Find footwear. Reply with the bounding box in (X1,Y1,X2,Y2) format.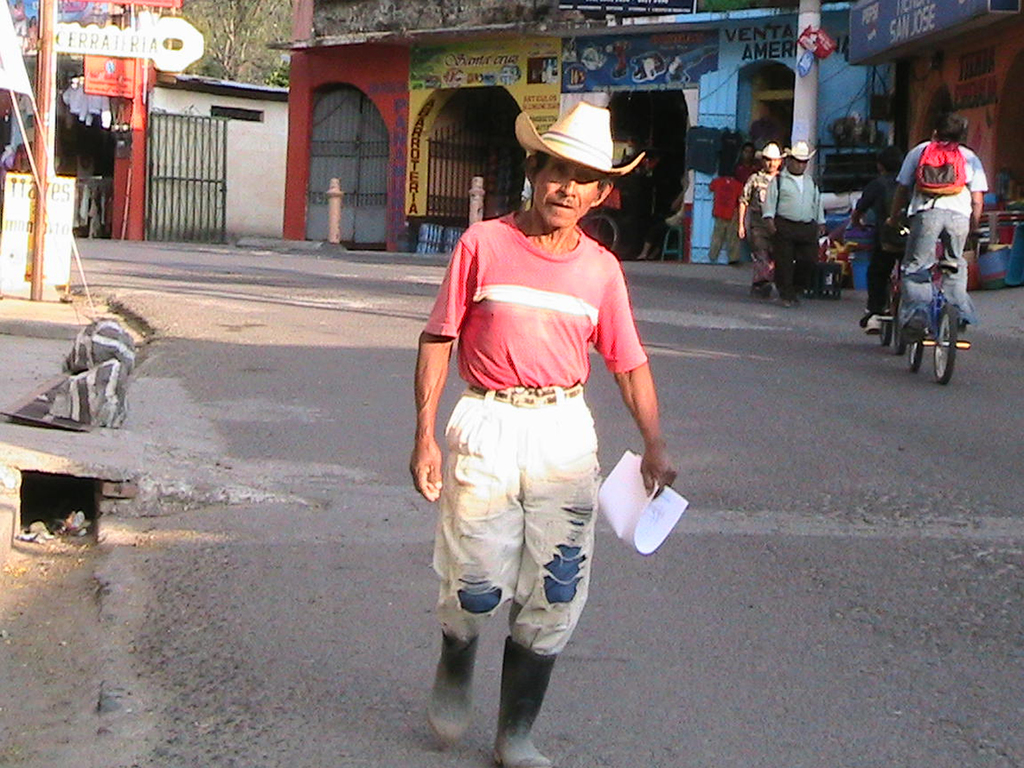
(427,628,483,746).
